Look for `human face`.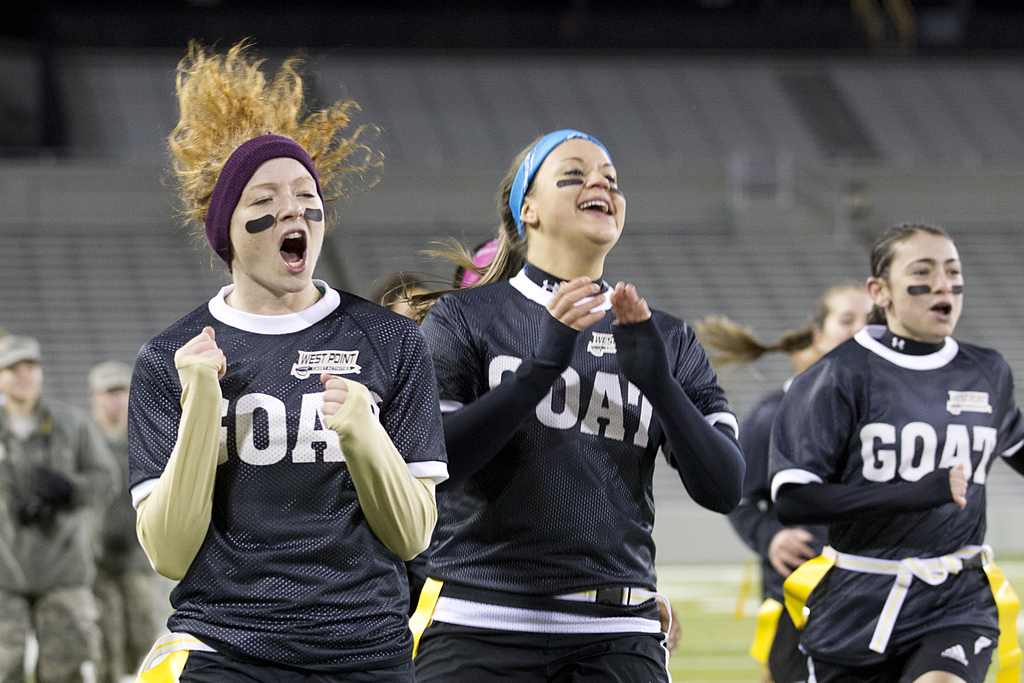
Found: [left=883, top=239, right=963, bottom=336].
